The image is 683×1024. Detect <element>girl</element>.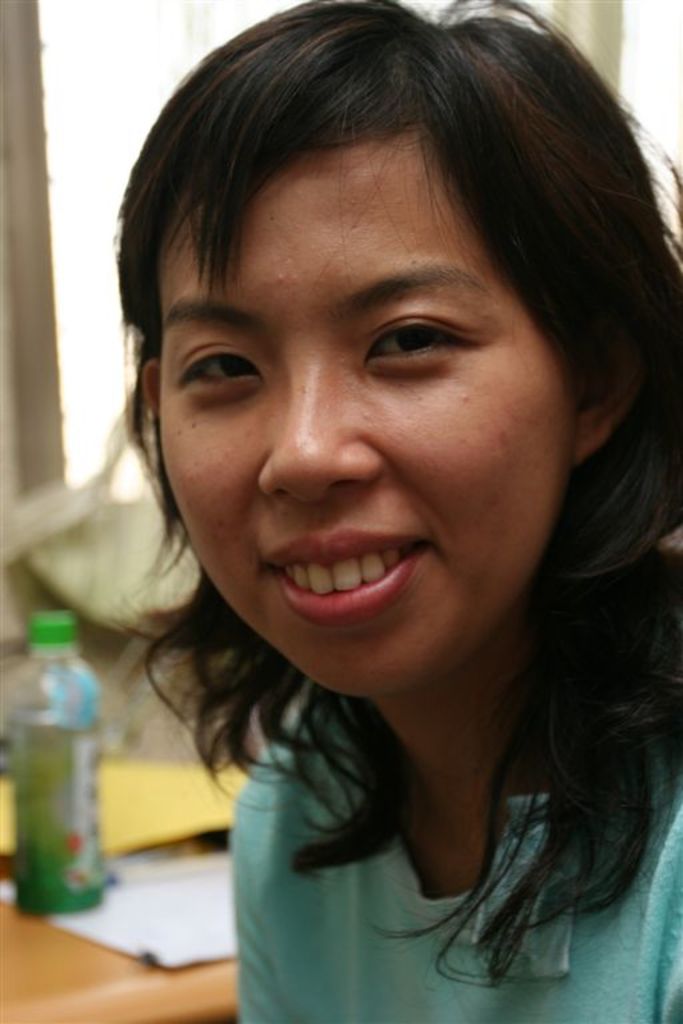
Detection: box=[101, 1, 682, 1023].
